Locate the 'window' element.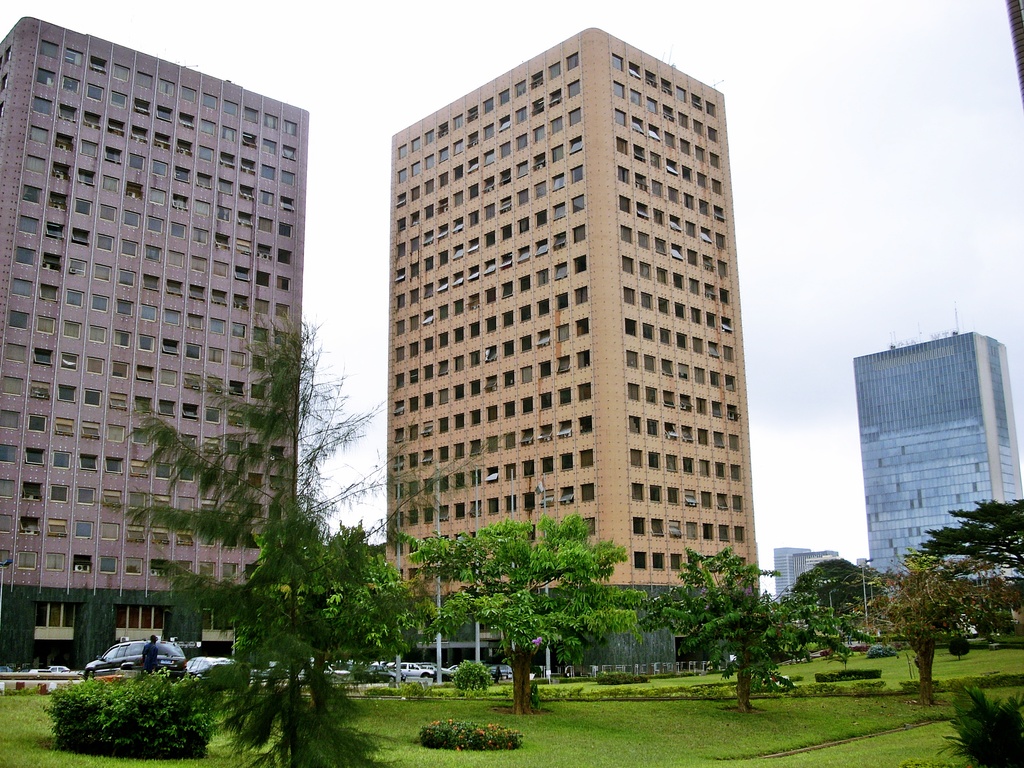
Element bbox: box(284, 145, 292, 159).
